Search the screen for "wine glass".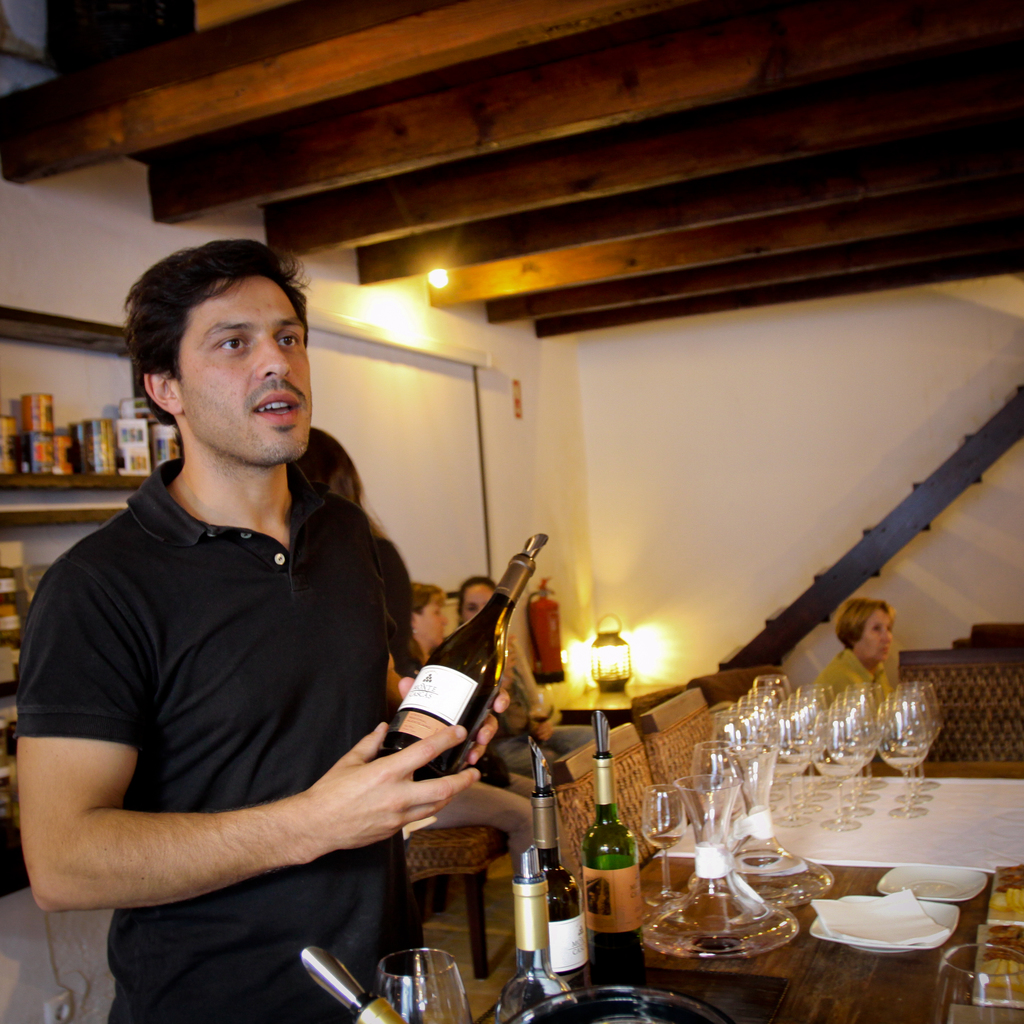
Found at 936, 942, 1023, 1023.
